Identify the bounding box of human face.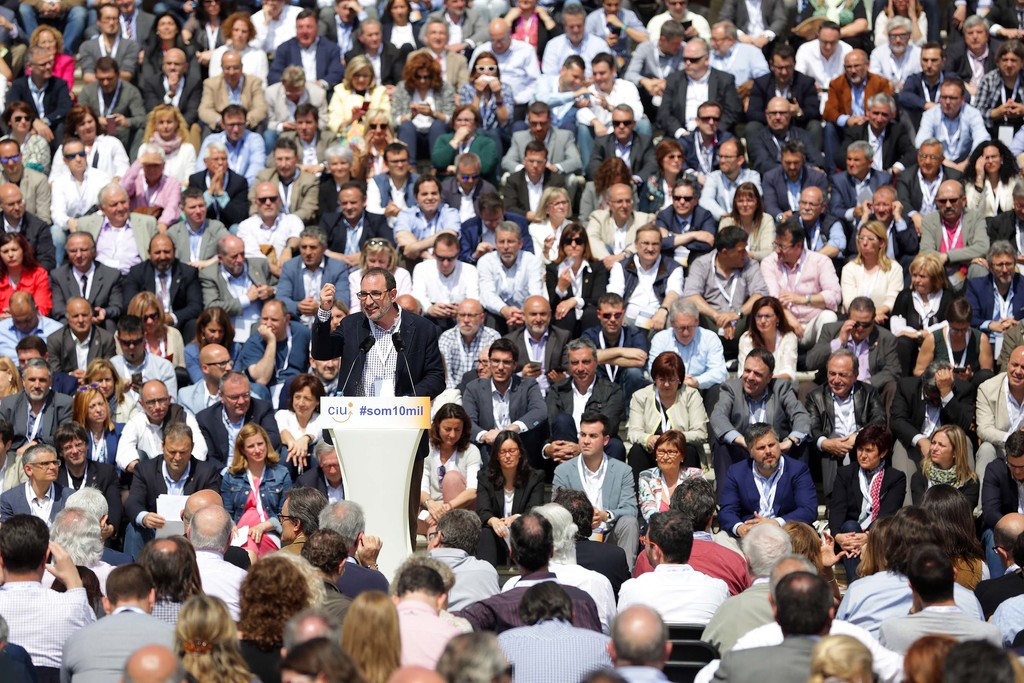
detection(301, 237, 323, 265).
